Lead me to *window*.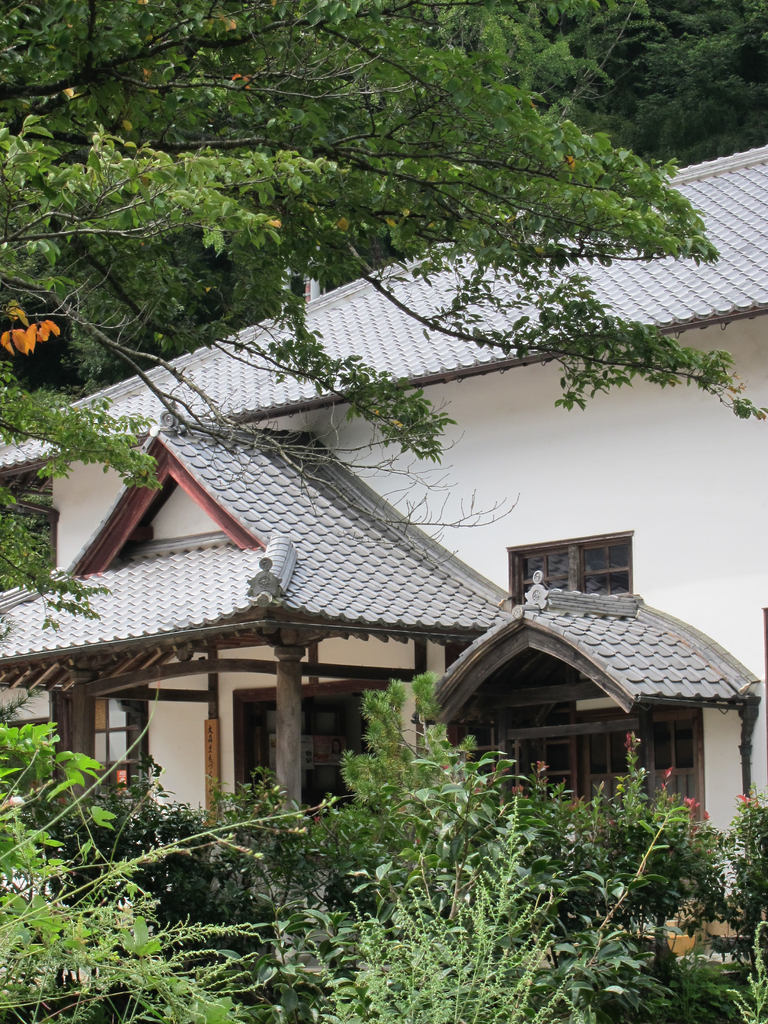
Lead to {"left": 513, "top": 529, "right": 632, "bottom": 607}.
